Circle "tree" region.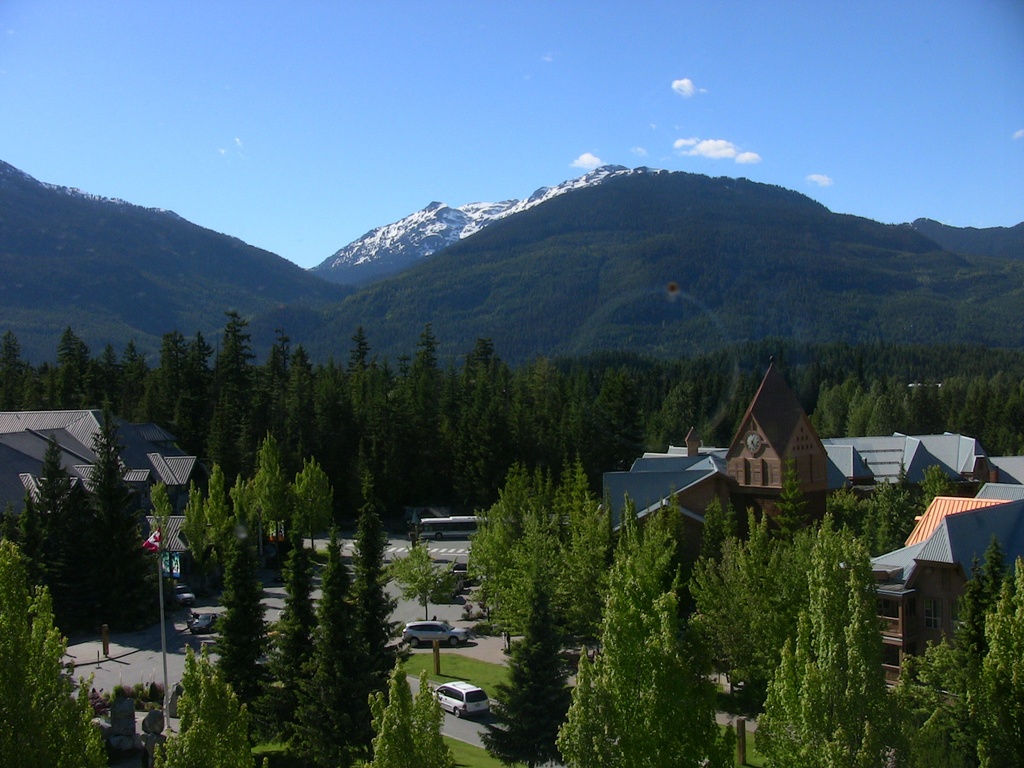
Region: (260,520,368,767).
